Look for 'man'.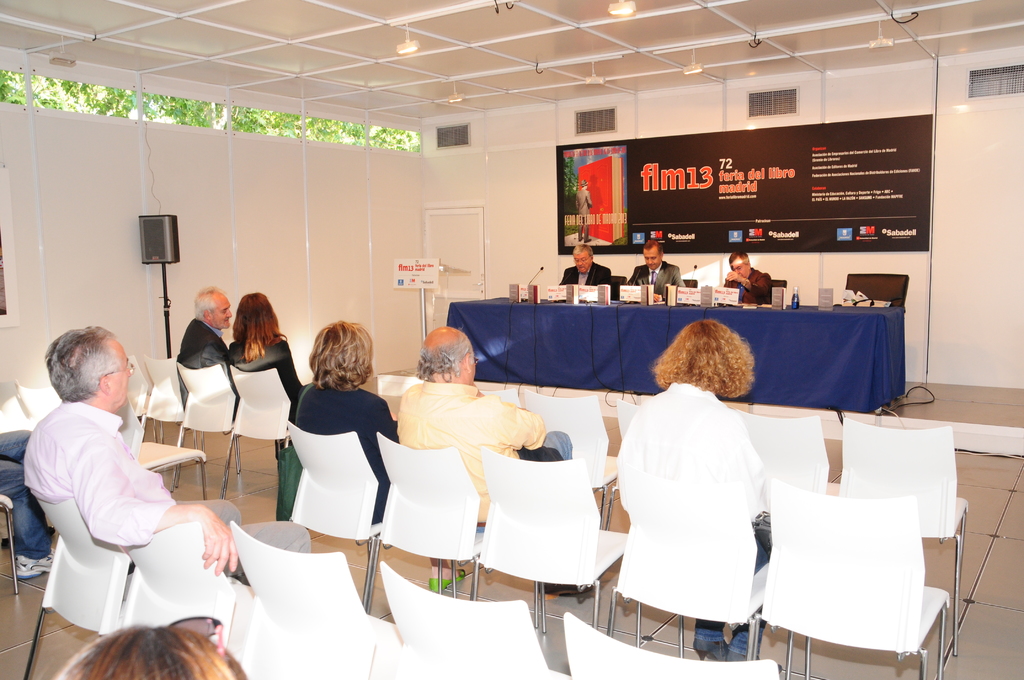
Found: crop(627, 240, 688, 301).
